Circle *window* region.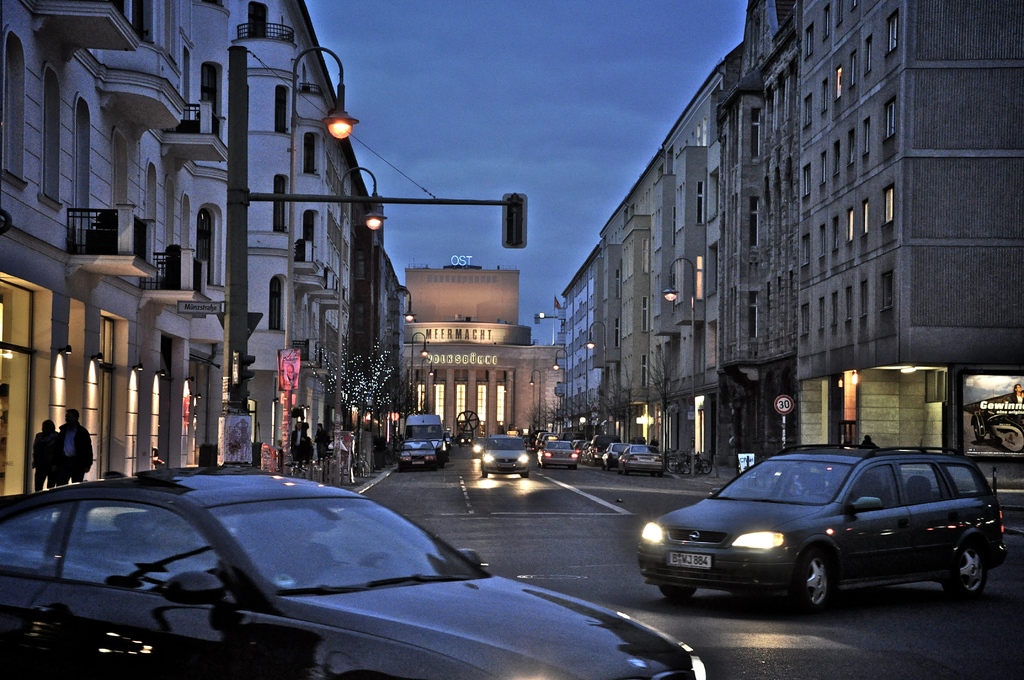
Region: 866:38:874:77.
